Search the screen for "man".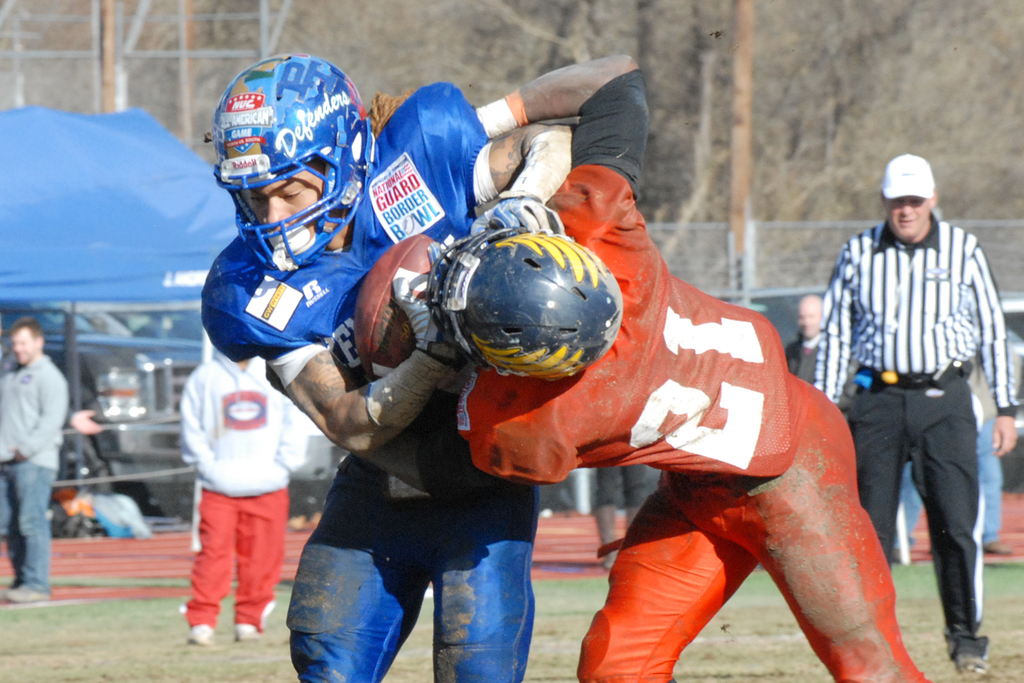
Found at (814, 147, 1018, 673).
